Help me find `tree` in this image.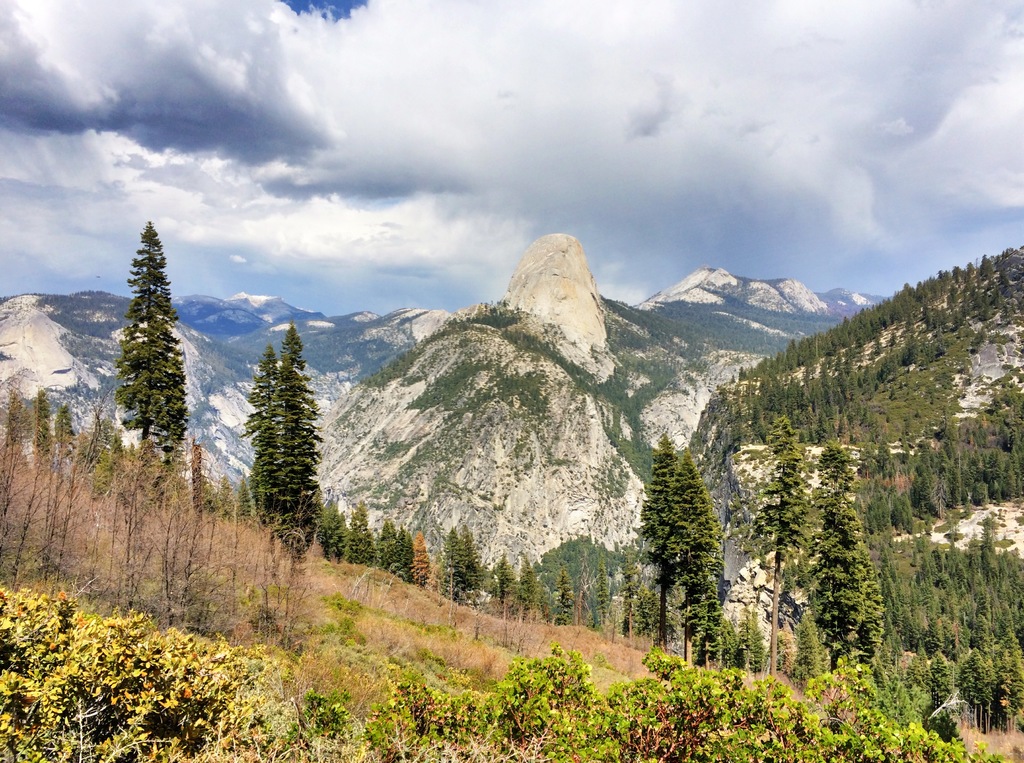
Found it: <region>238, 476, 255, 529</region>.
